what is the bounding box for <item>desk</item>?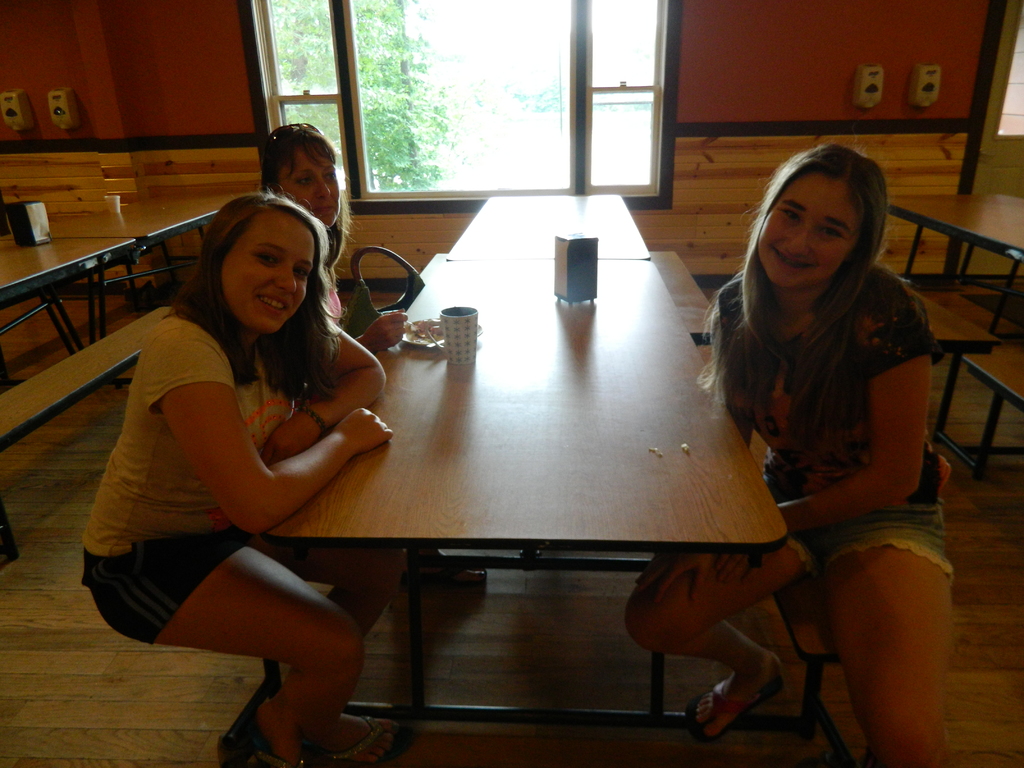
{"x1": 259, "y1": 241, "x2": 708, "y2": 654}.
